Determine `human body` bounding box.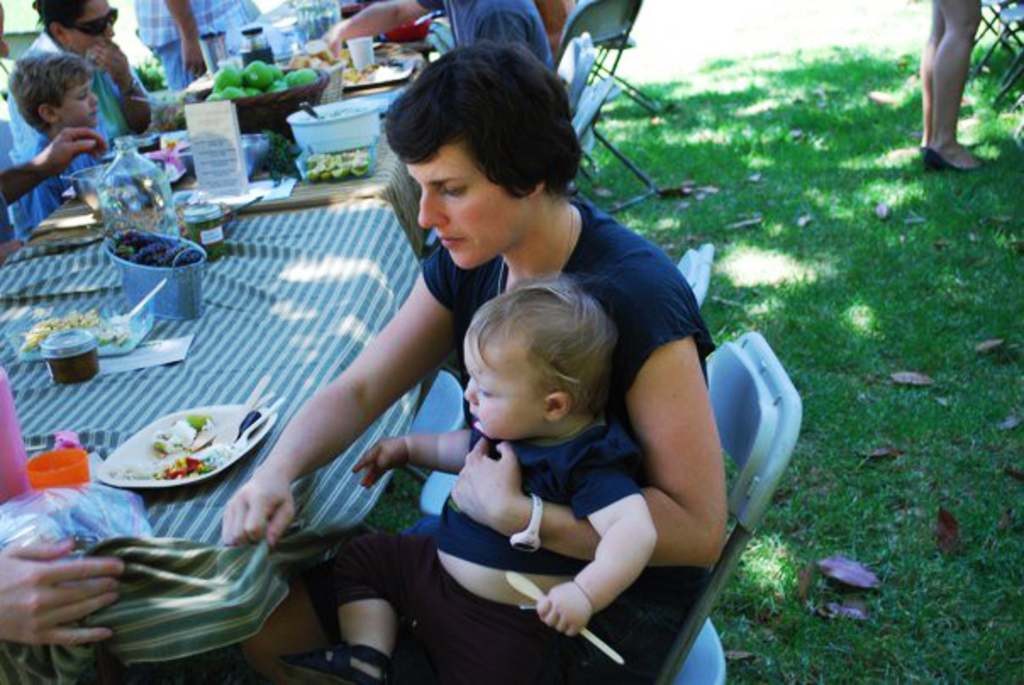
Determined: rect(412, 0, 556, 66).
